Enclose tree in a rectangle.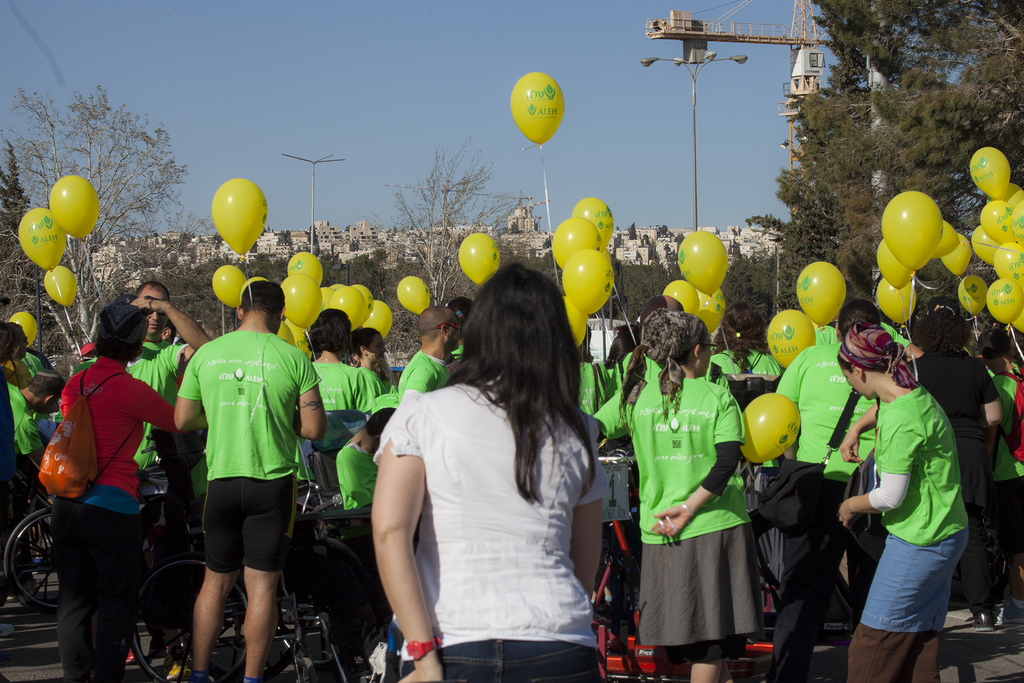
<region>740, 0, 1023, 337</region>.
